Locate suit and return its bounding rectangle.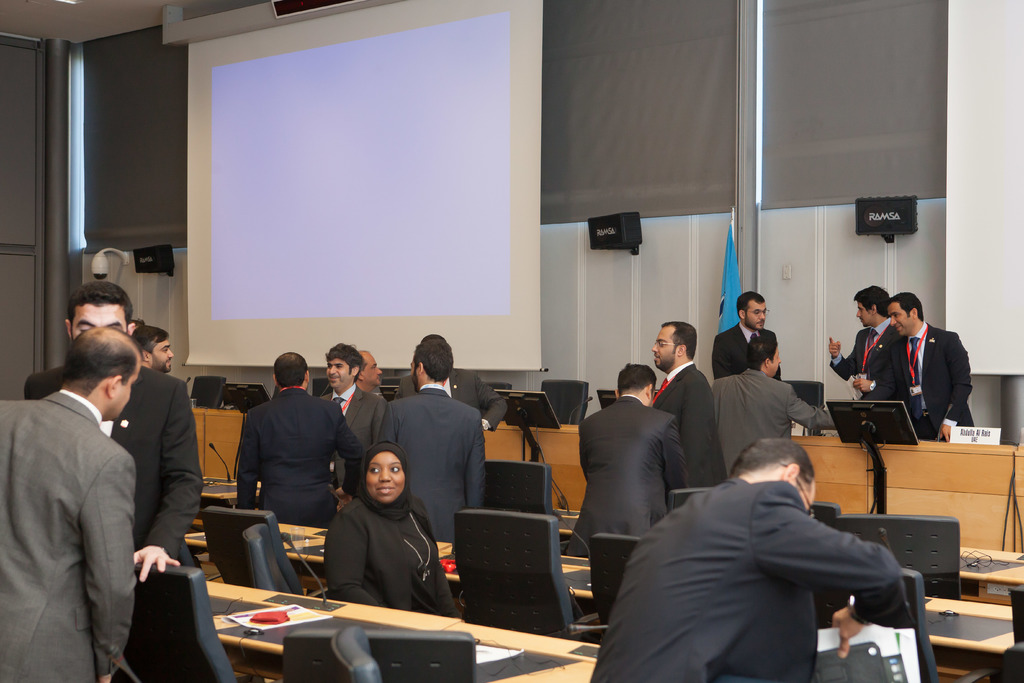
396, 370, 509, 437.
